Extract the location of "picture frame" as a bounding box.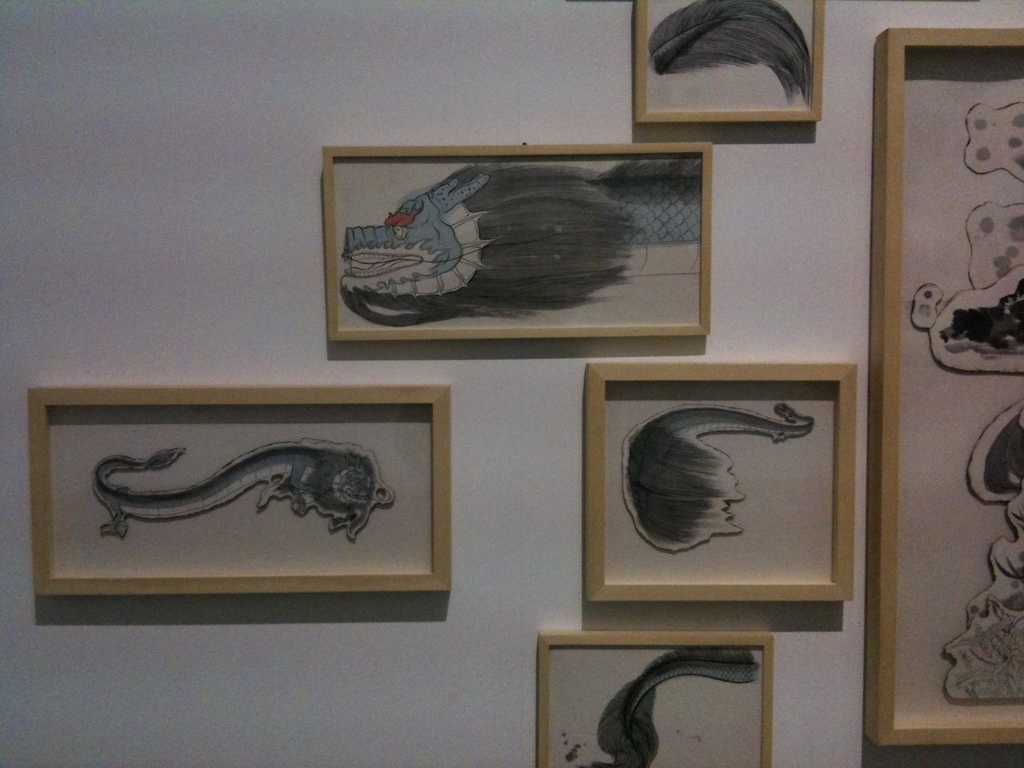
left=321, top=142, right=713, bottom=343.
